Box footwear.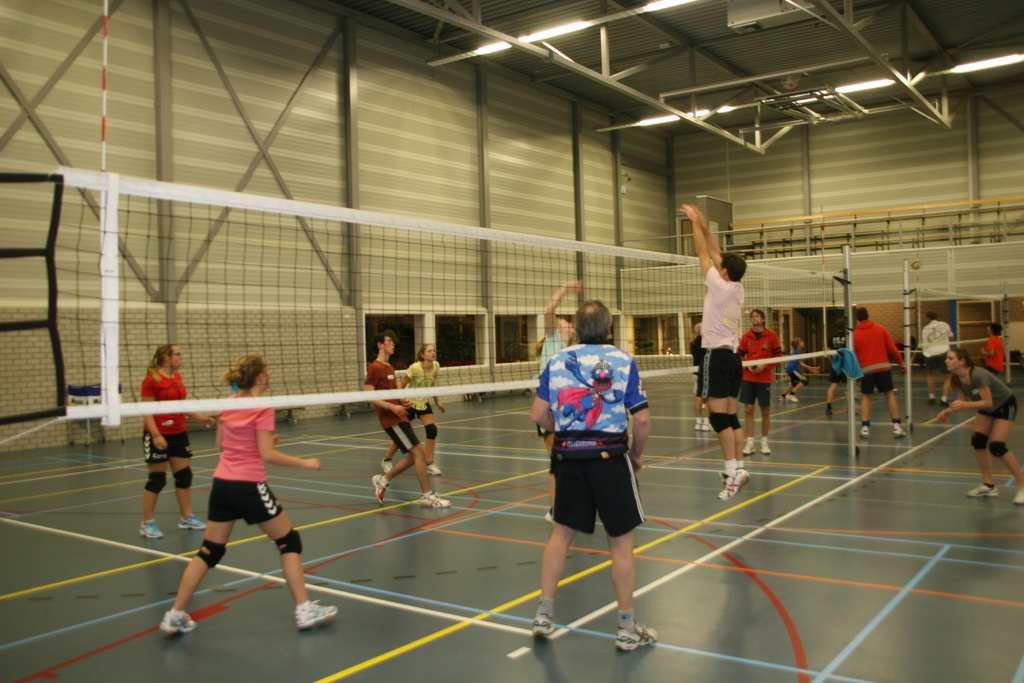
179:514:206:531.
